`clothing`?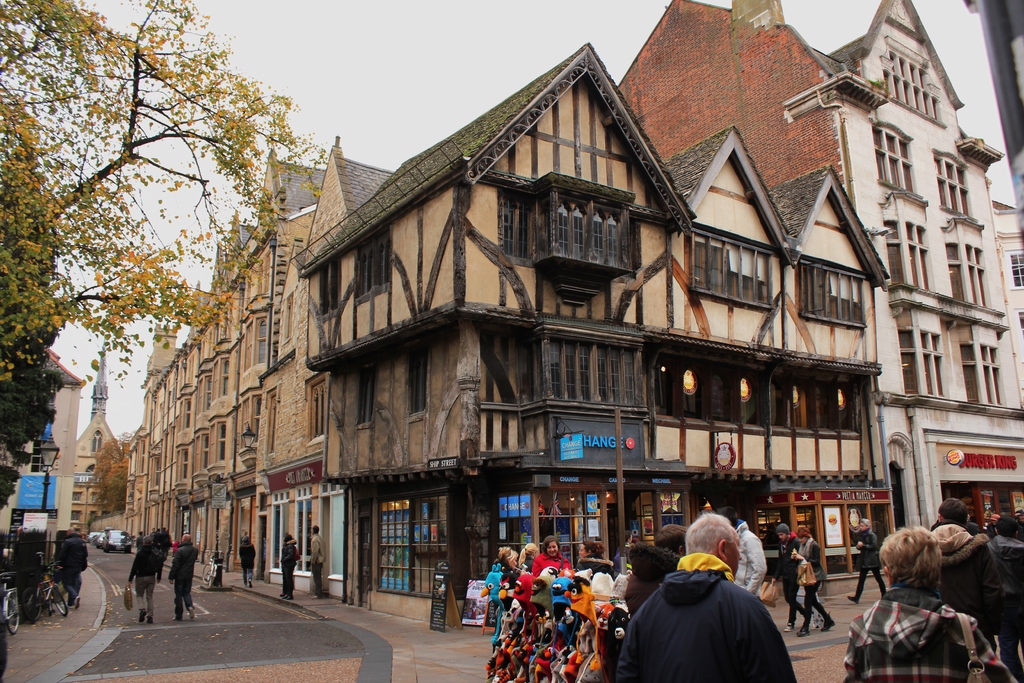
crop(168, 544, 199, 621)
